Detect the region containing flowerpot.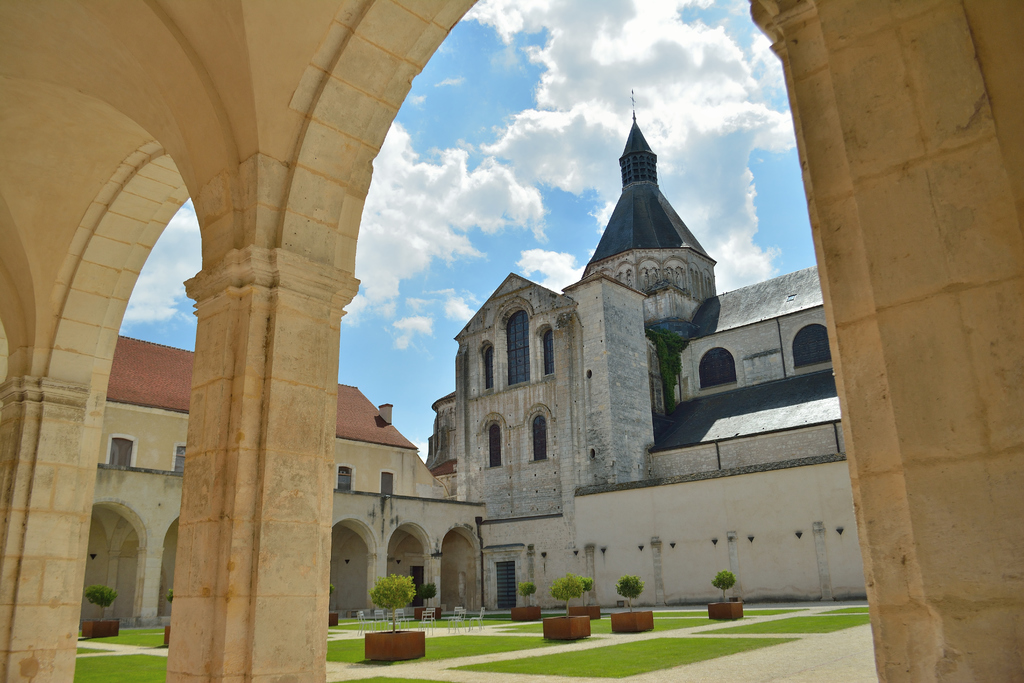
[left=703, top=602, right=744, bottom=623].
